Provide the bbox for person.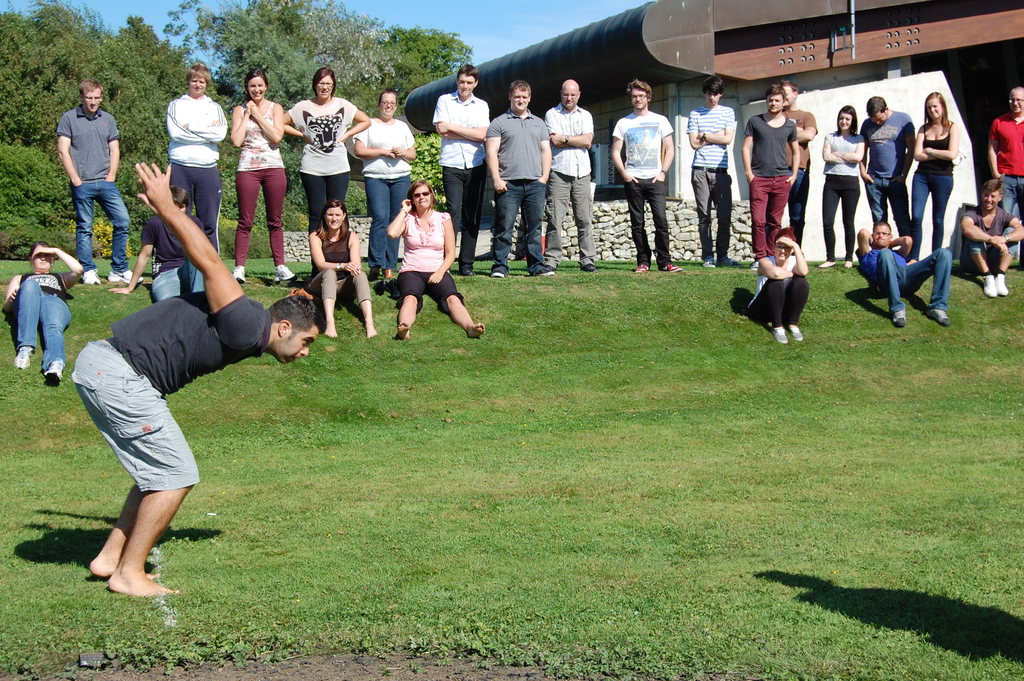
pyautogui.locateOnScreen(686, 79, 747, 273).
